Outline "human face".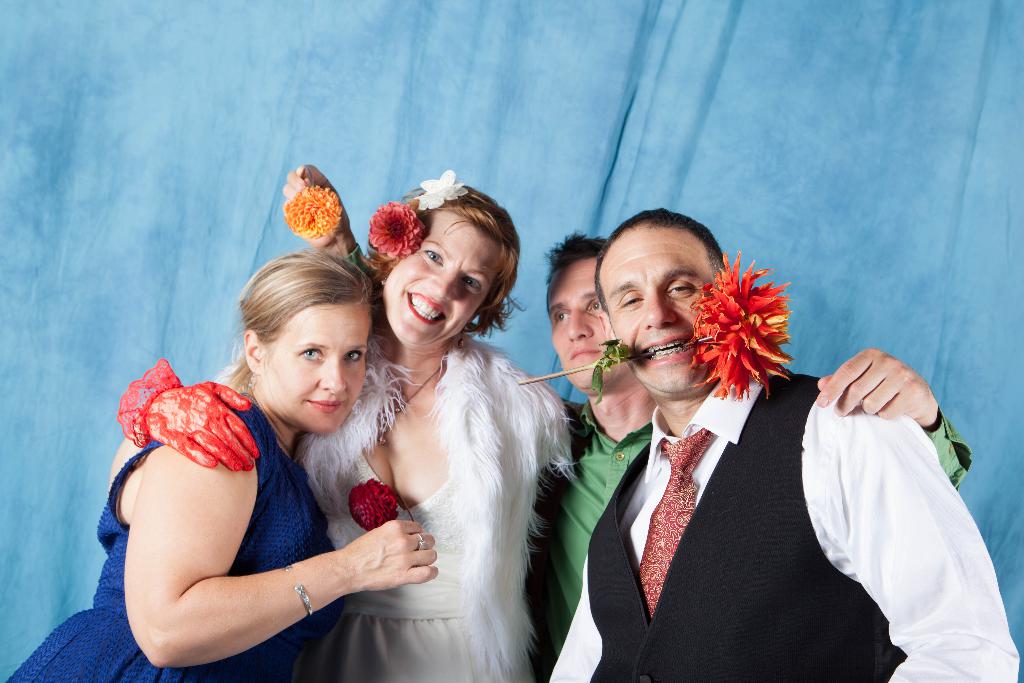
Outline: box=[390, 231, 477, 337].
